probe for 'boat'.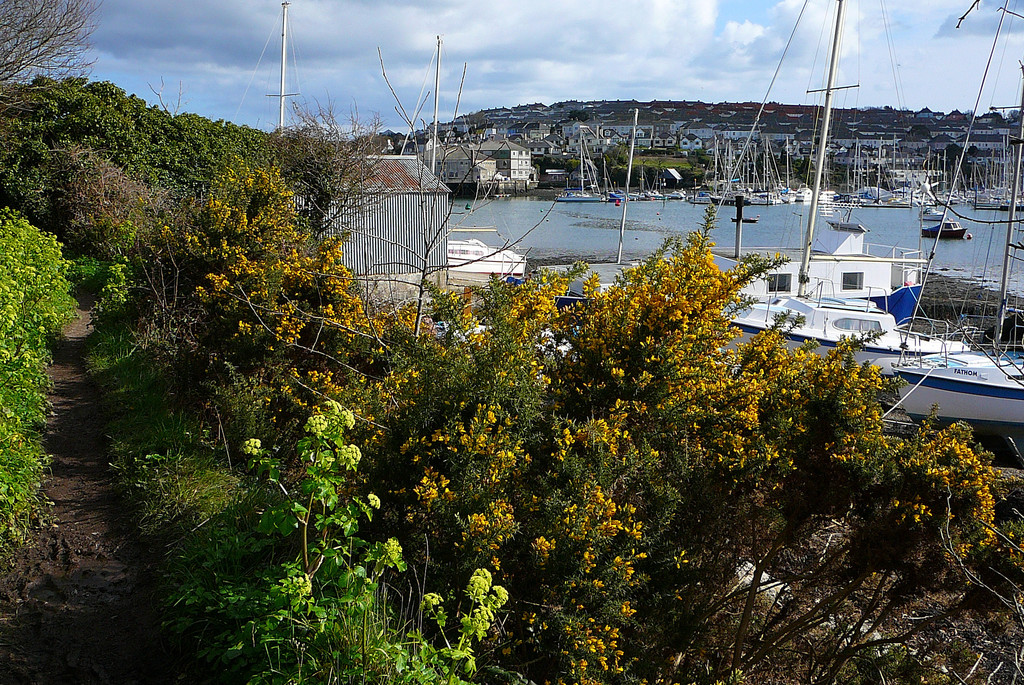
Probe result: rect(847, 113, 1023, 429).
